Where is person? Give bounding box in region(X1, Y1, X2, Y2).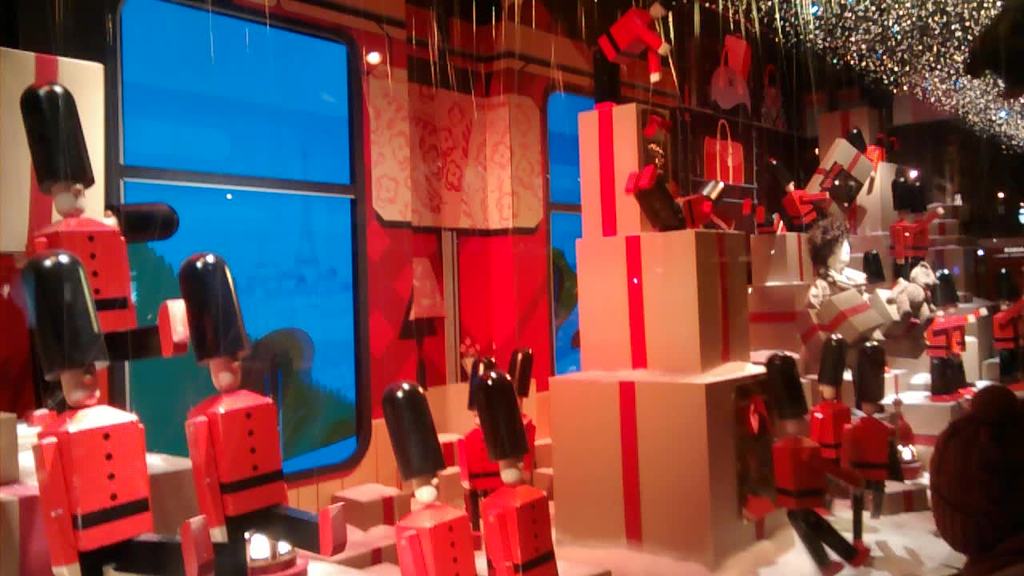
region(180, 250, 348, 575).
